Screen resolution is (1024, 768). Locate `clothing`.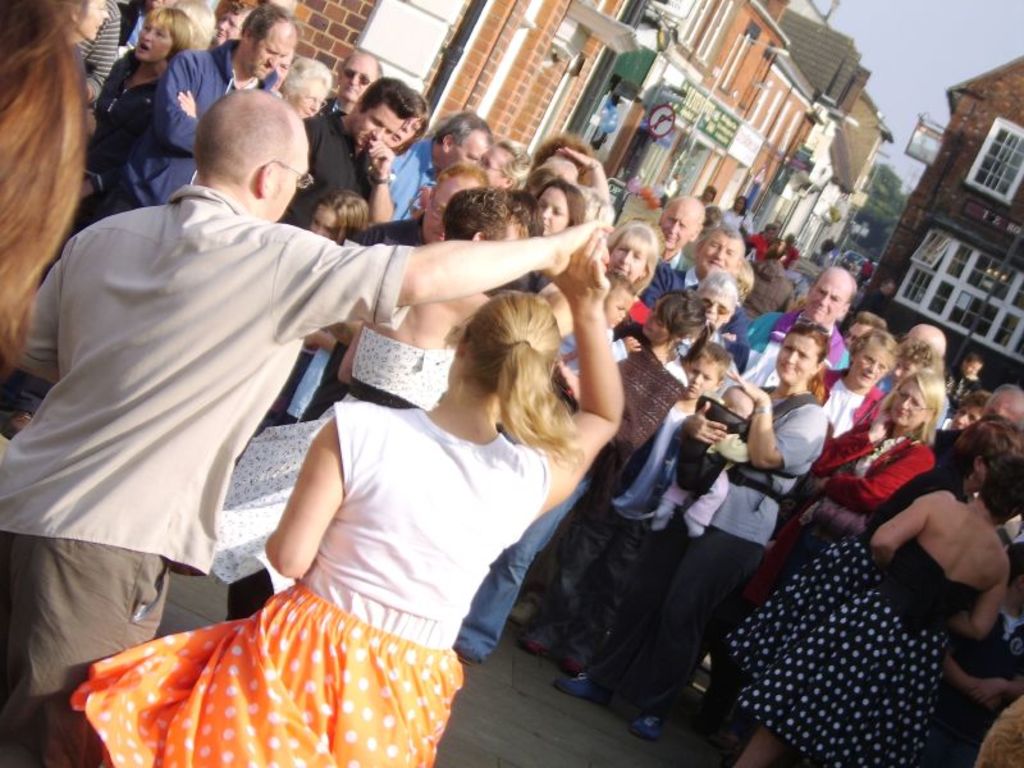
x1=81 y1=47 x2=164 y2=214.
